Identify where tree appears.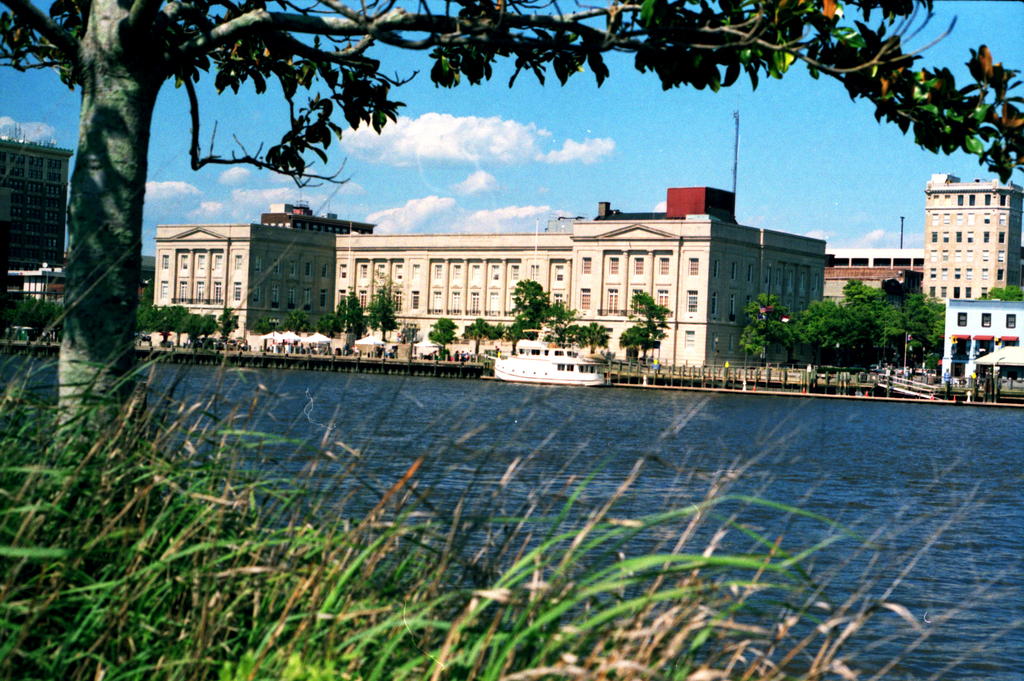
Appears at [367, 286, 396, 344].
